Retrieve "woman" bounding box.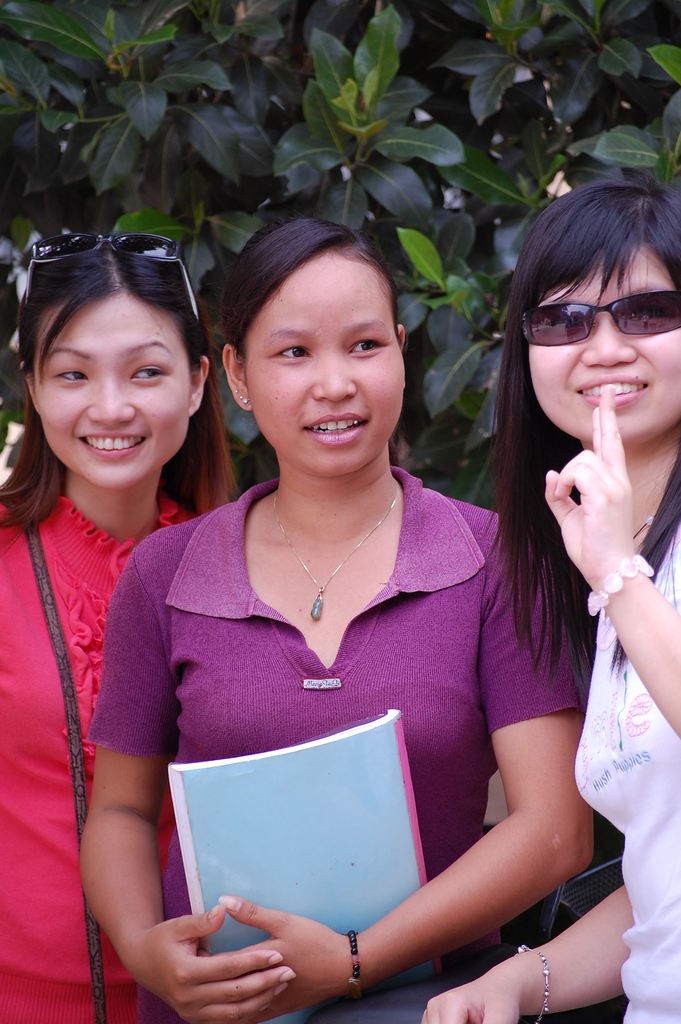
Bounding box: [x1=419, y1=181, x2=680, y2=1023].
